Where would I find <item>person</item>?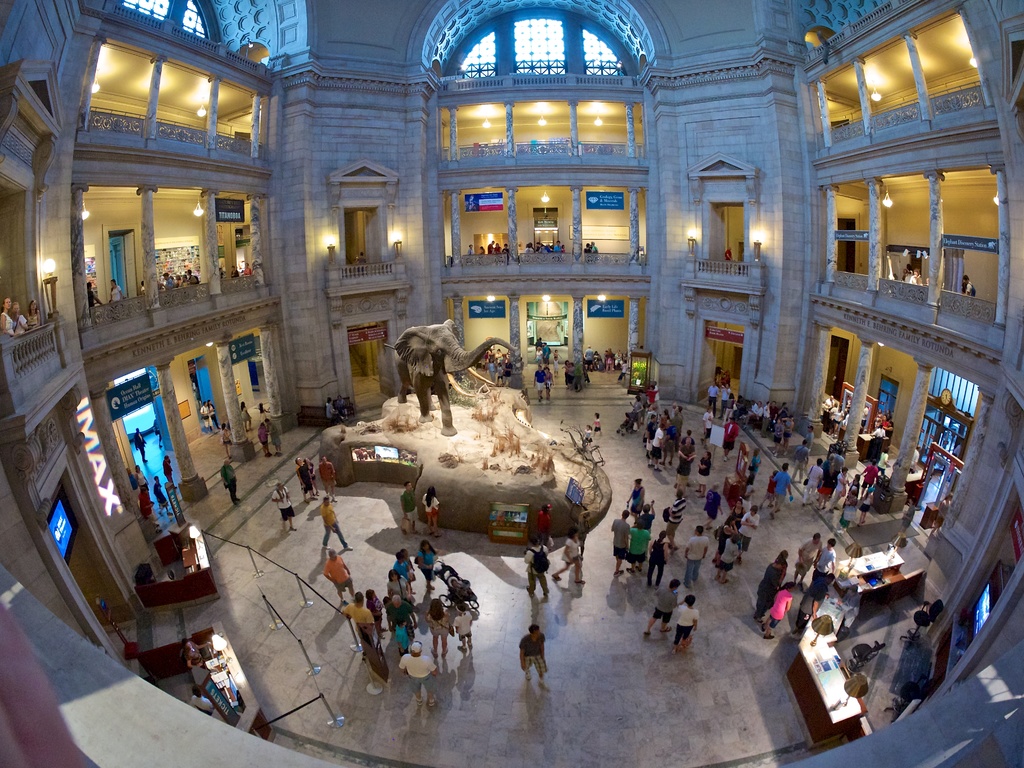
At BBox(394, 553, 408, 578).
